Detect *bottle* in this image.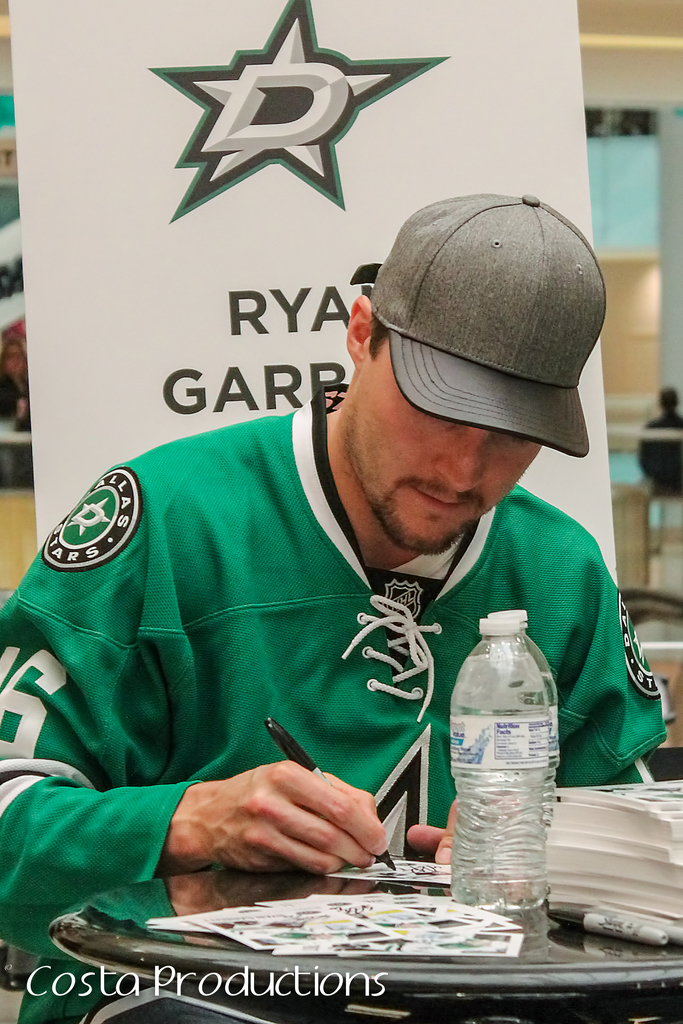
Detection: select_region(454, 618, 556, 891).
